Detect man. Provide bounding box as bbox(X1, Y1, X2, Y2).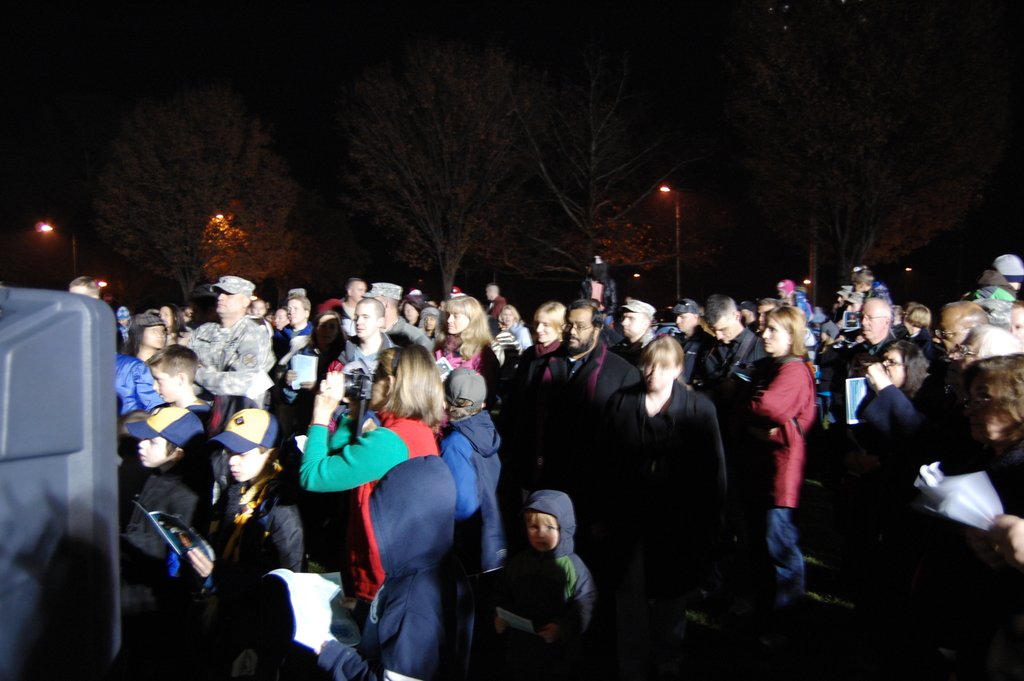
bbox(524, 299, 639, 459).
